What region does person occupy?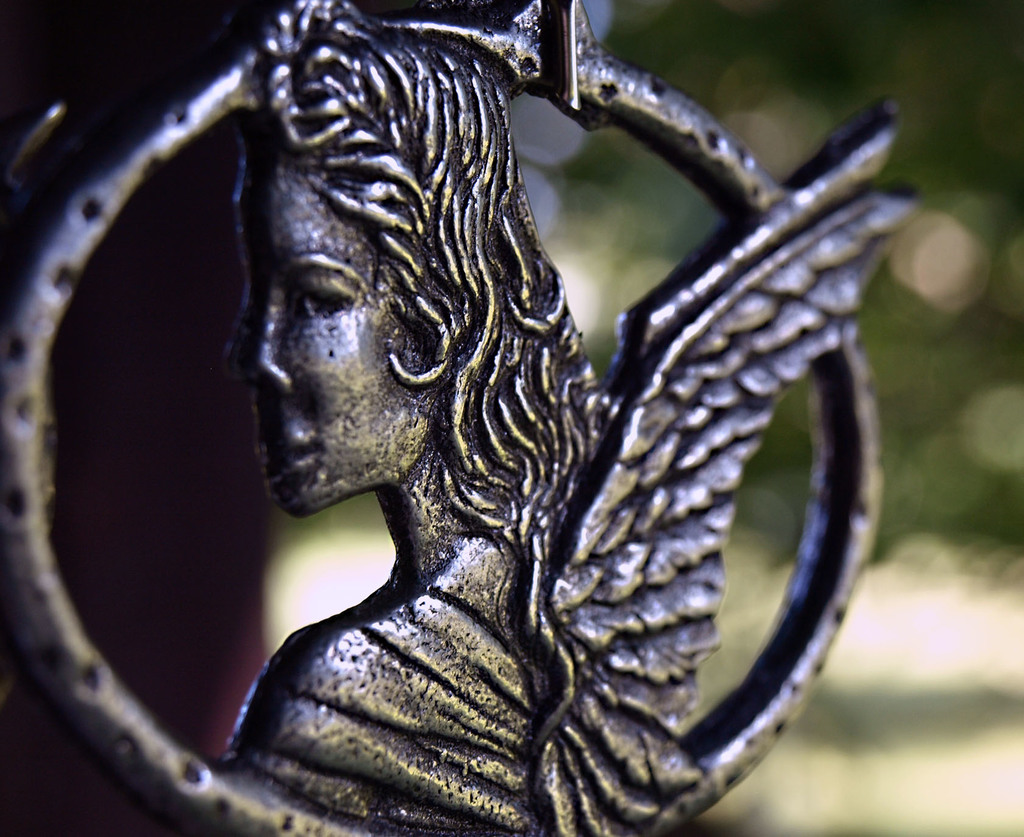
crop(226, 0, 705, 836).
